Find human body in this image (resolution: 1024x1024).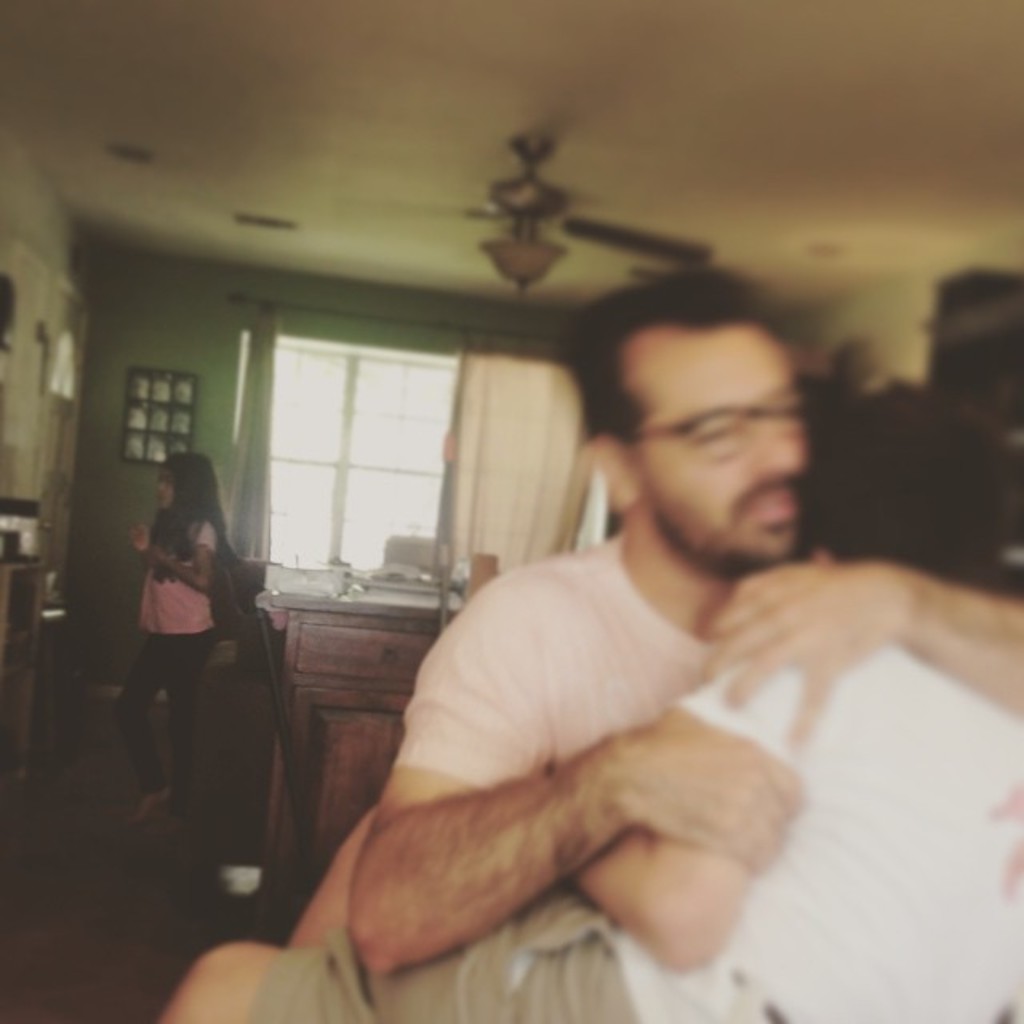
box(107, 446, 232, 818).
